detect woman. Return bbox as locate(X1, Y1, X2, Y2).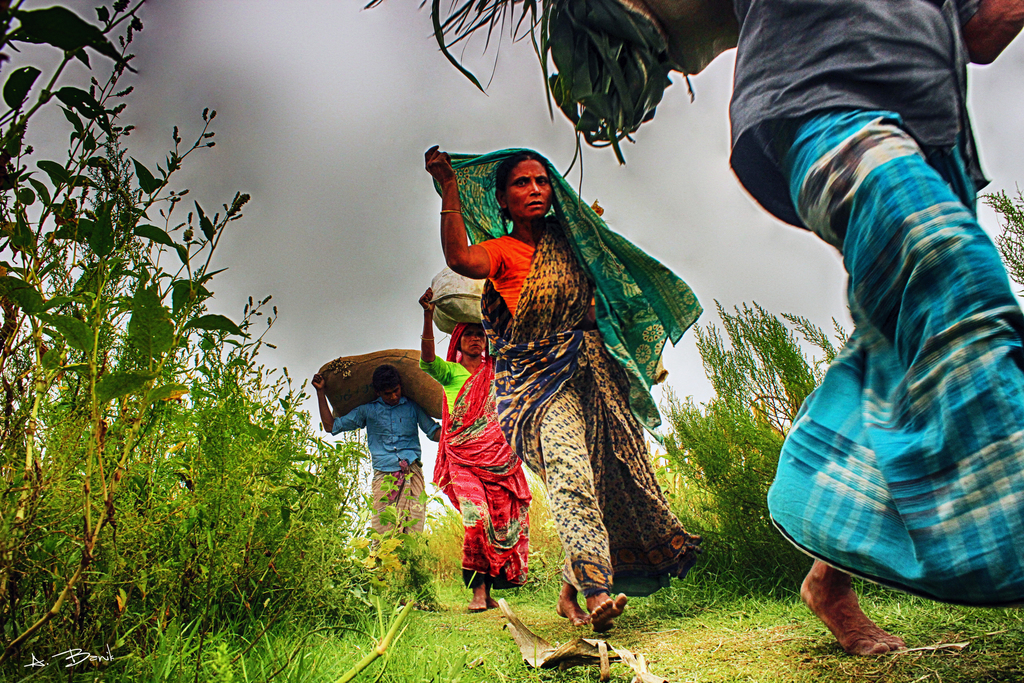
locate(422, 291, 535, 620).
